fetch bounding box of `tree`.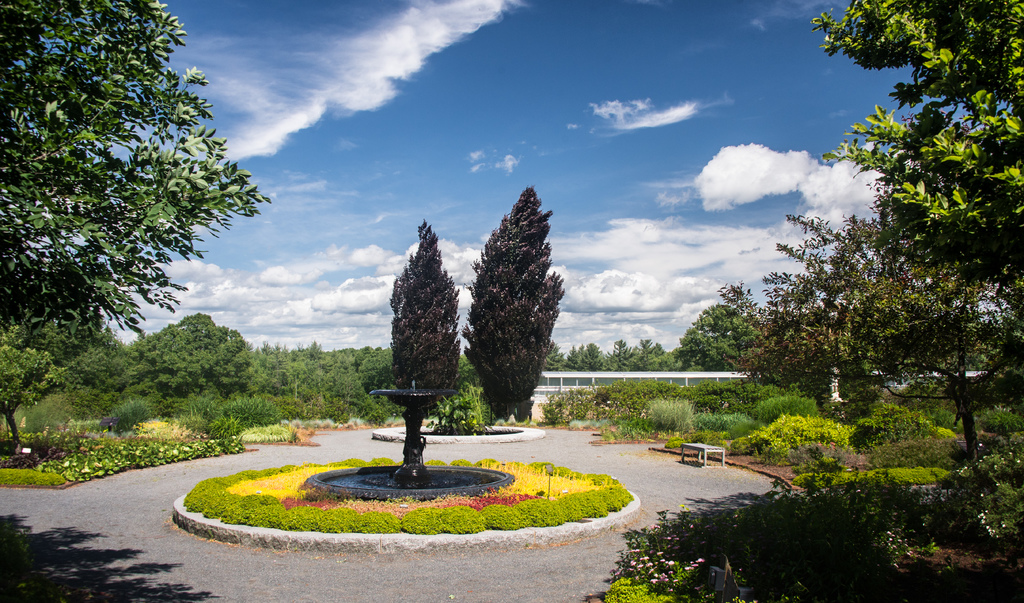
Bbox: (x1=391, y1=218, x2=458, y2=418).
